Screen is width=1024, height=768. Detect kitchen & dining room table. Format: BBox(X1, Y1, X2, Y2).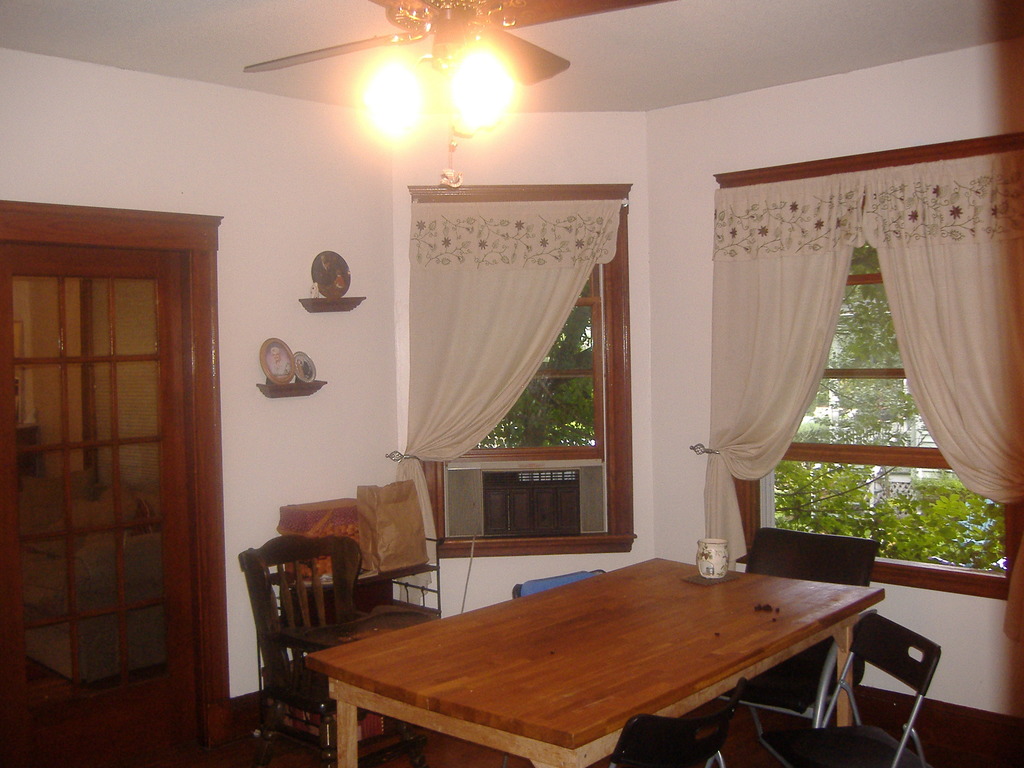
BBox(270, 547, 943, 762).
